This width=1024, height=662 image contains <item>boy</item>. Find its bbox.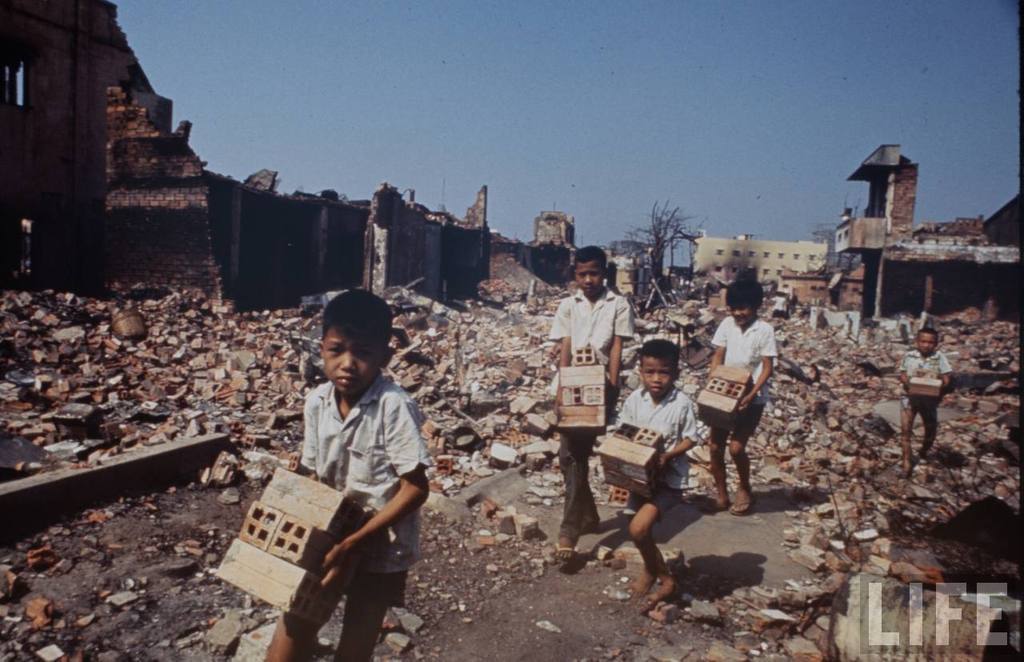
rect(706, 279, 778, 516).
